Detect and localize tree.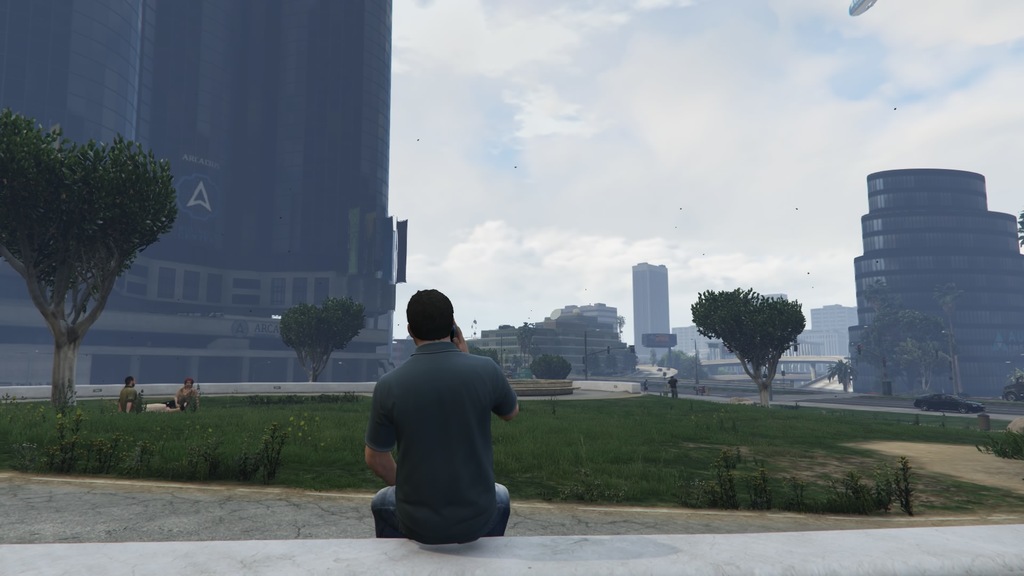
Localized at box=[281, 298, 366, 384].
